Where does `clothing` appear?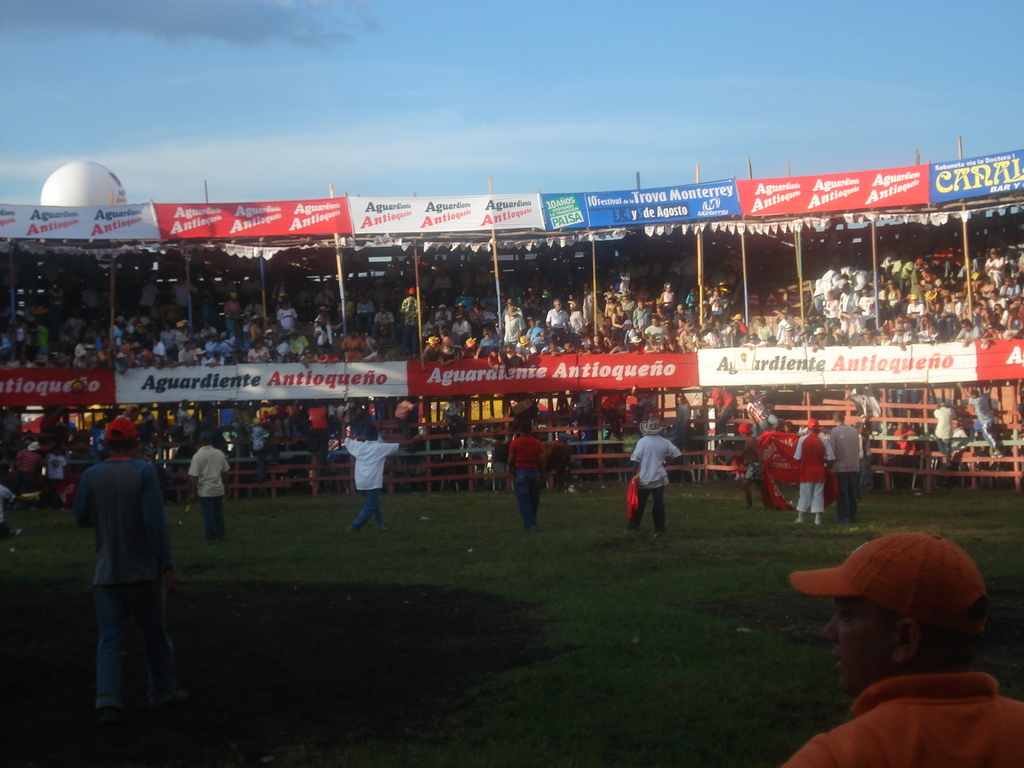
Appears at bbox=[187, 444, 232, 541].
